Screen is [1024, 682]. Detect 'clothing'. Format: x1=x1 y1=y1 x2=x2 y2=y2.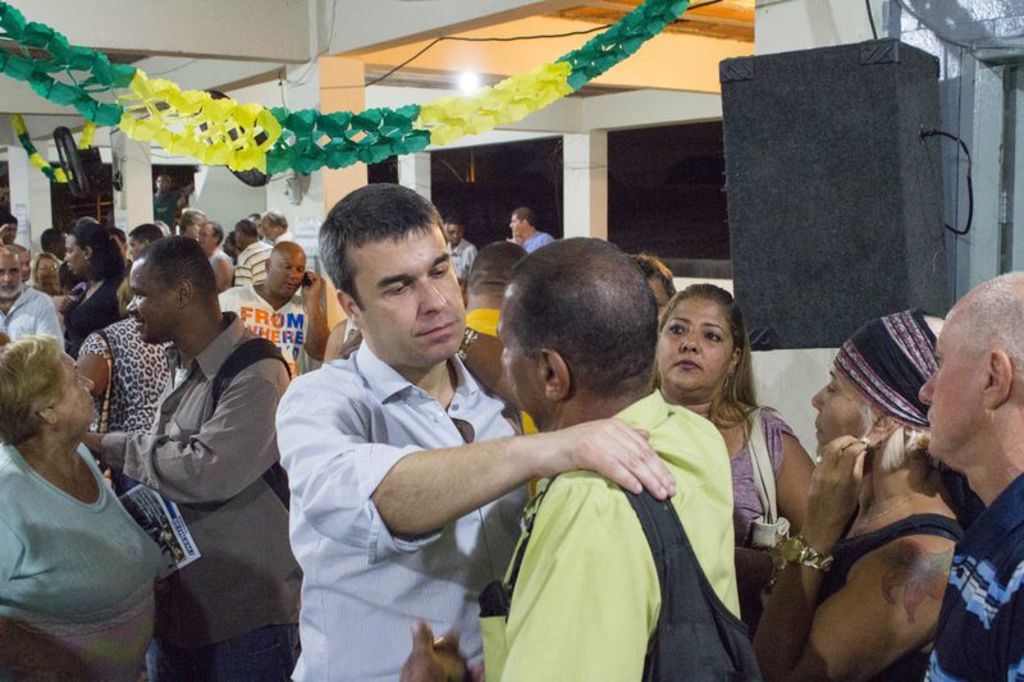
x1=220 y1=285 x2=334 y2=374.
